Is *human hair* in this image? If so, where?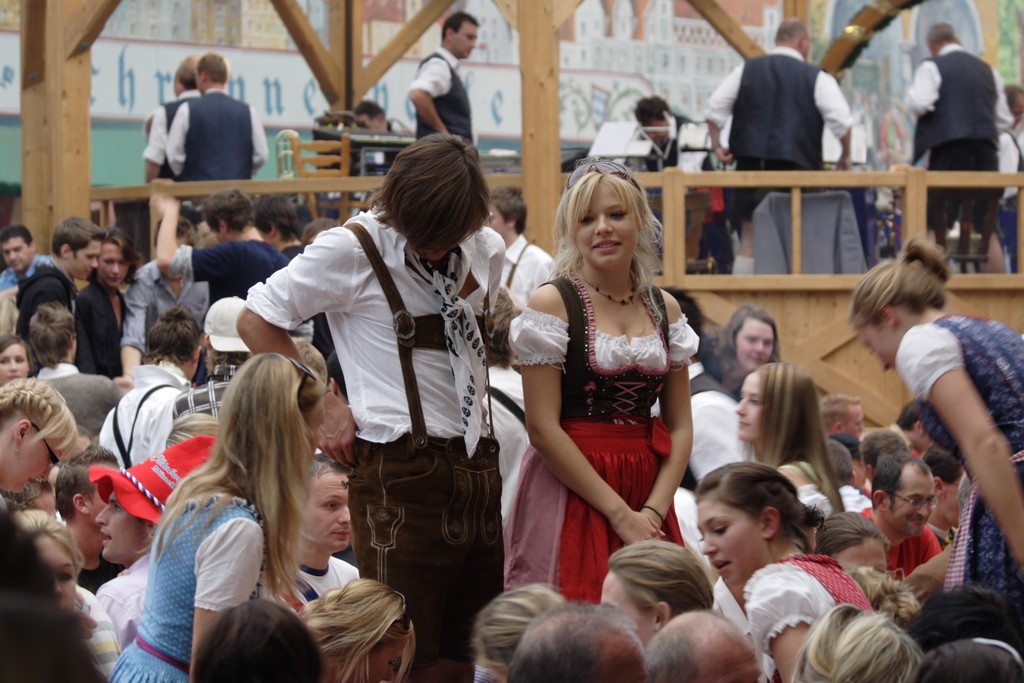
Yes, at {"left": 438, "top": 10, "right": 482, "bottom": 42}.
